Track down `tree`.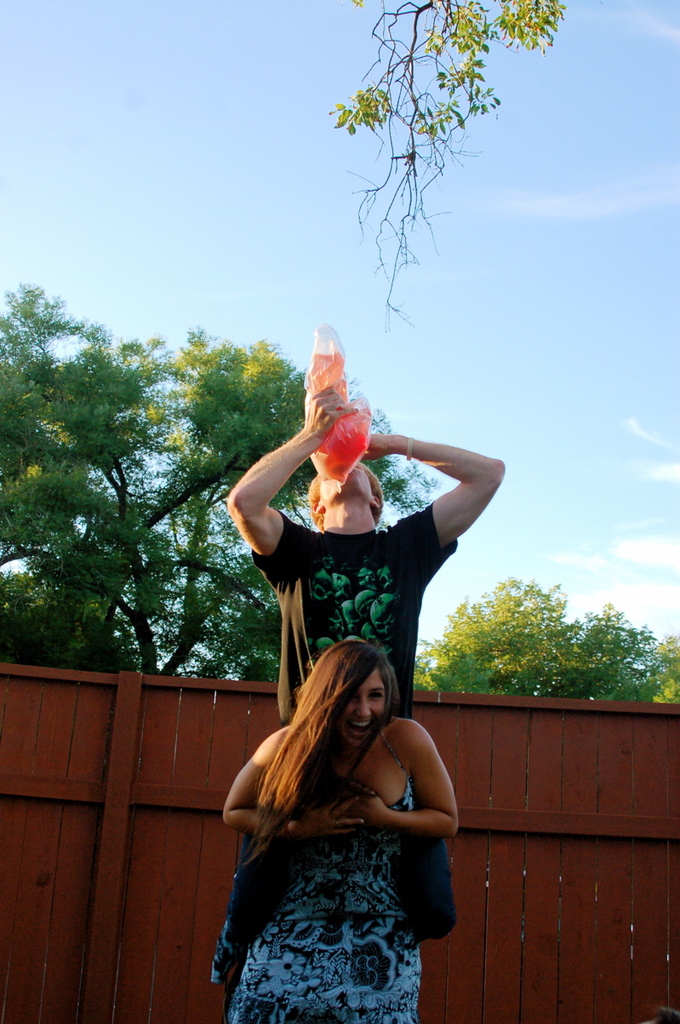
Tracked to [left=316, top=42, right=531, bottom=361].
